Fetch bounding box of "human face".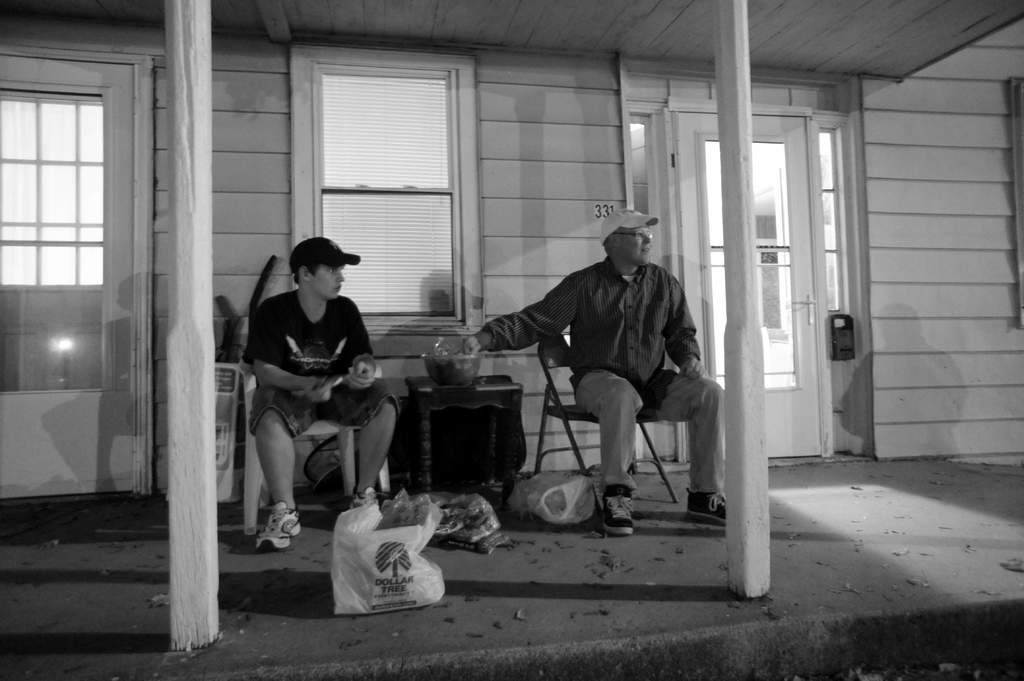
Bbox: <box>618,224,650,266</box>.
